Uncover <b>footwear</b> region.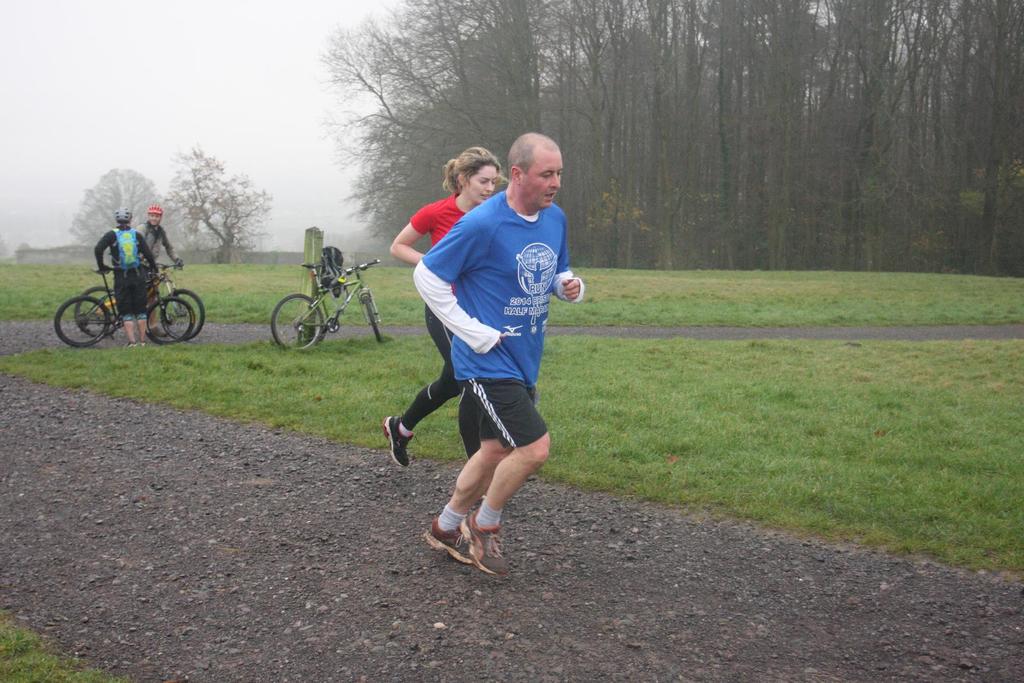
Uncovered: region(423, 513, 477, 567).
